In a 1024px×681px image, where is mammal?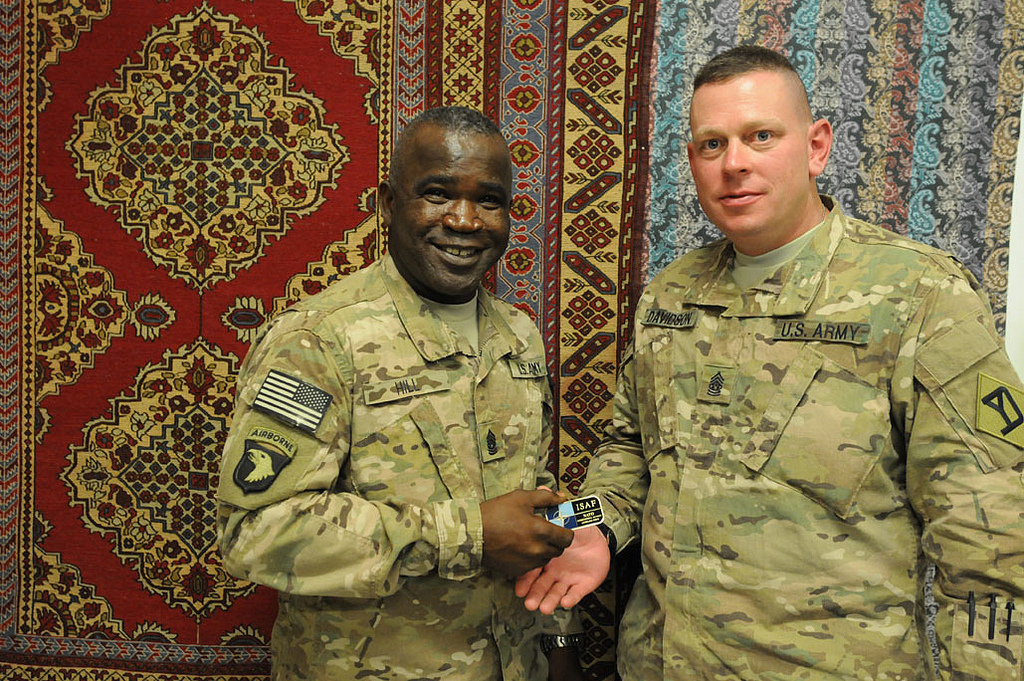
(x1=199, y1=110, x2=584, y2=641).
